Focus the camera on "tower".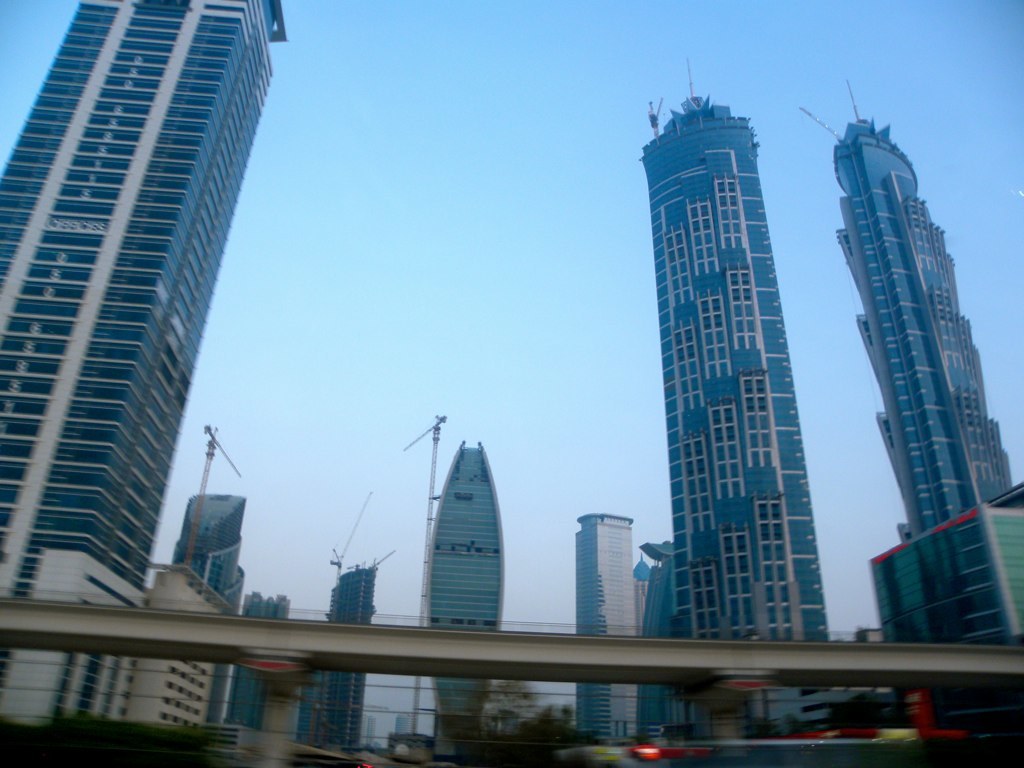
Focus region: x1=577 y1=504 x2=642 y2=742.
